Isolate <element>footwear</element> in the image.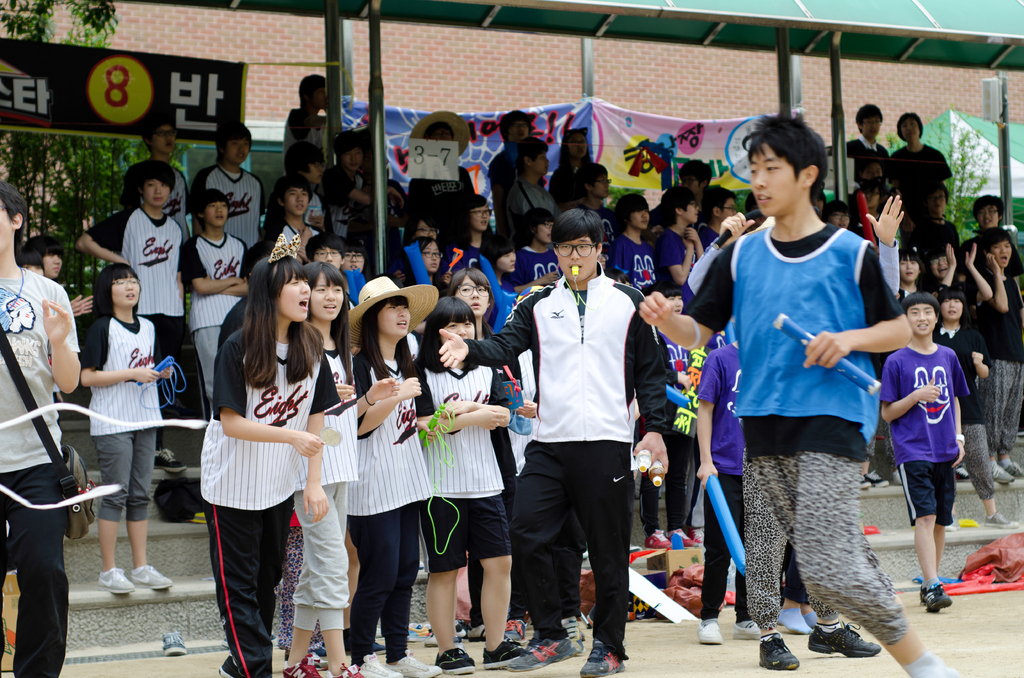
Isolated region: 506, 633, 580, 668.
